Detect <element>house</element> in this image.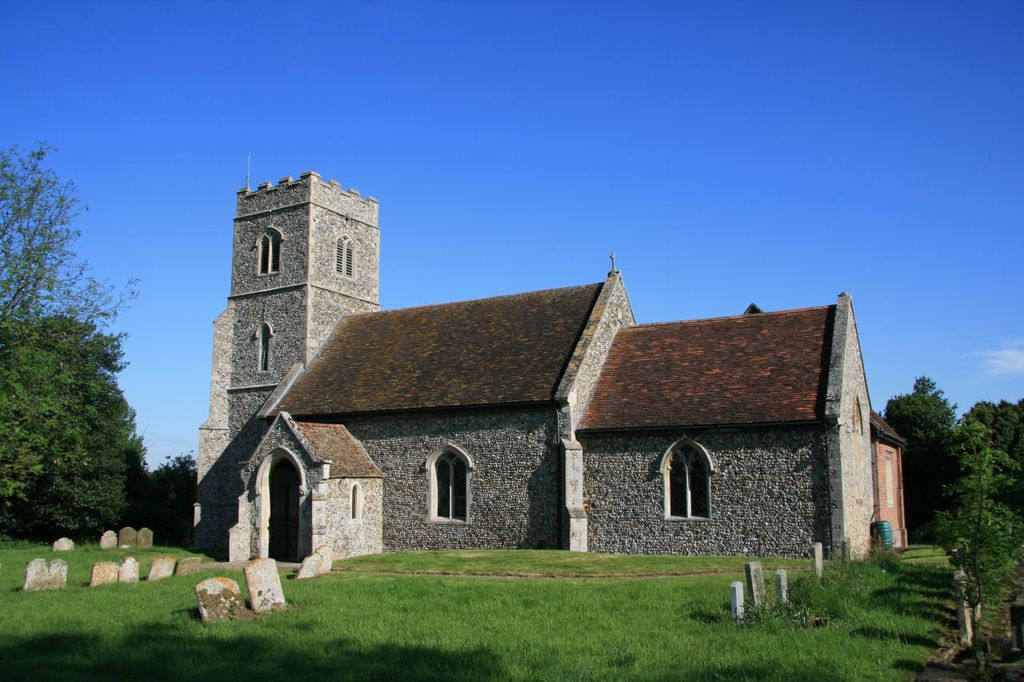
Detection: (230,203,881,599).
